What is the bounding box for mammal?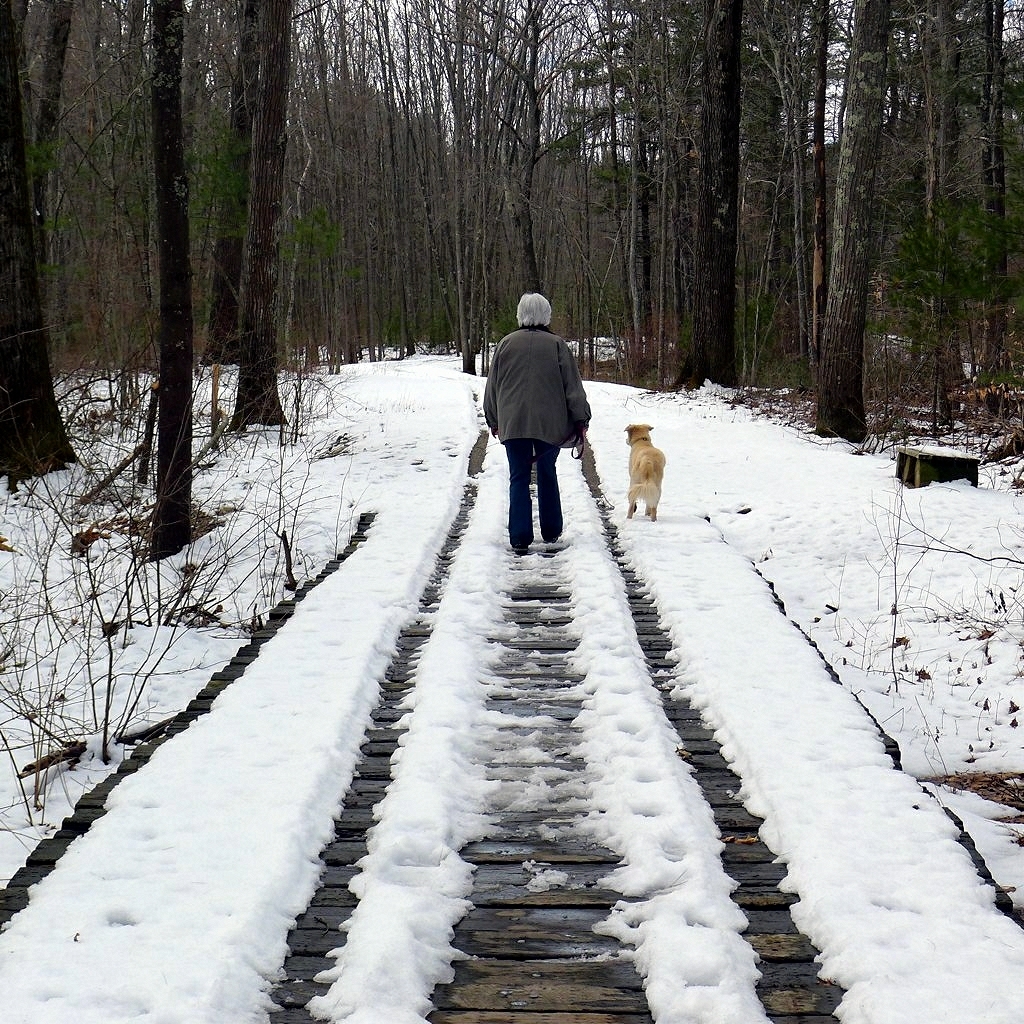
l=488, t=296, r=599, b=563.
